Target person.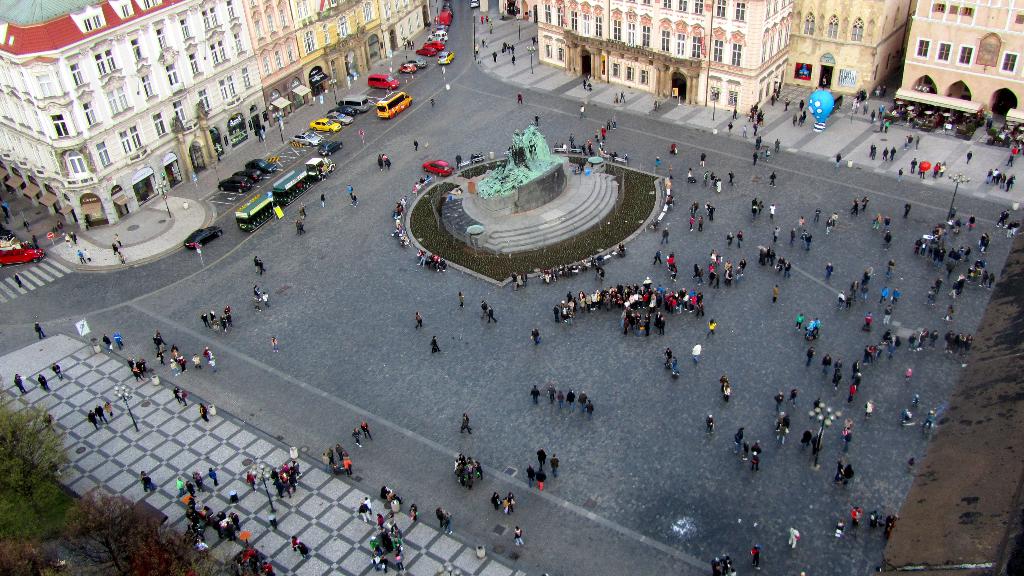
Target region: left=1004, top=173, right=1007, bottom=185.
